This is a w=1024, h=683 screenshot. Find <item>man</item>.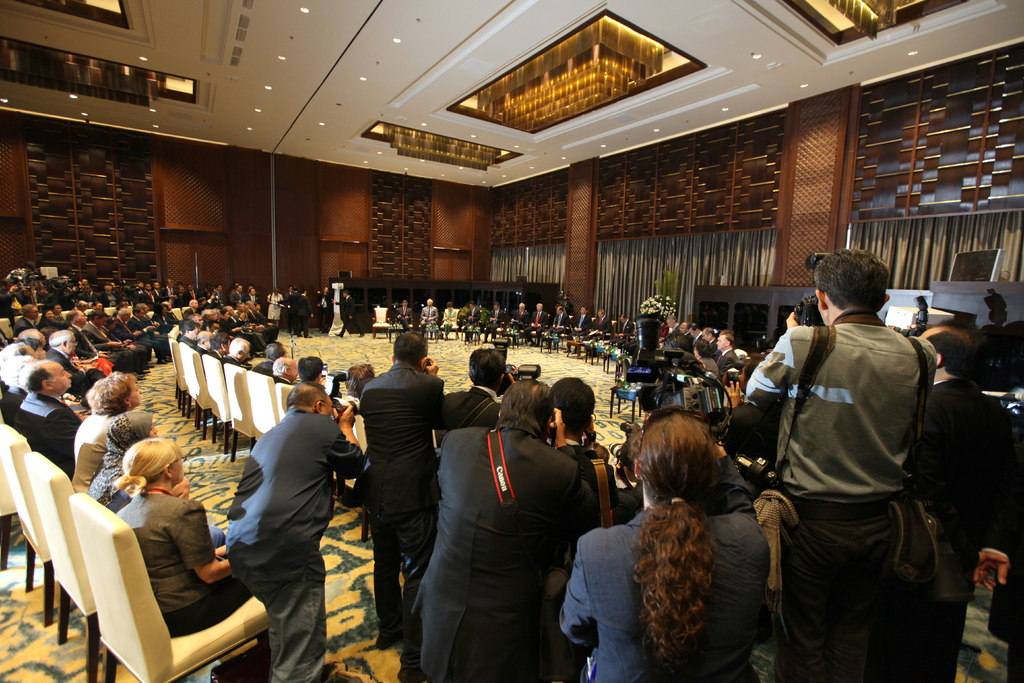
Bounding box: [572,307,591,354].
